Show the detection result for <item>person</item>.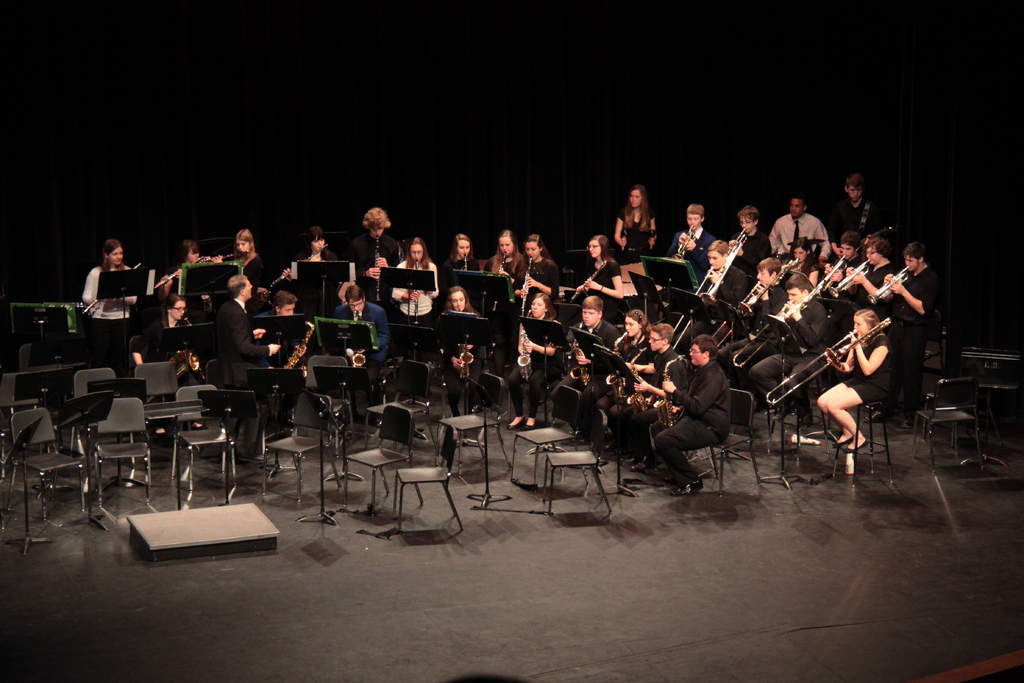
620 319 688 470.
